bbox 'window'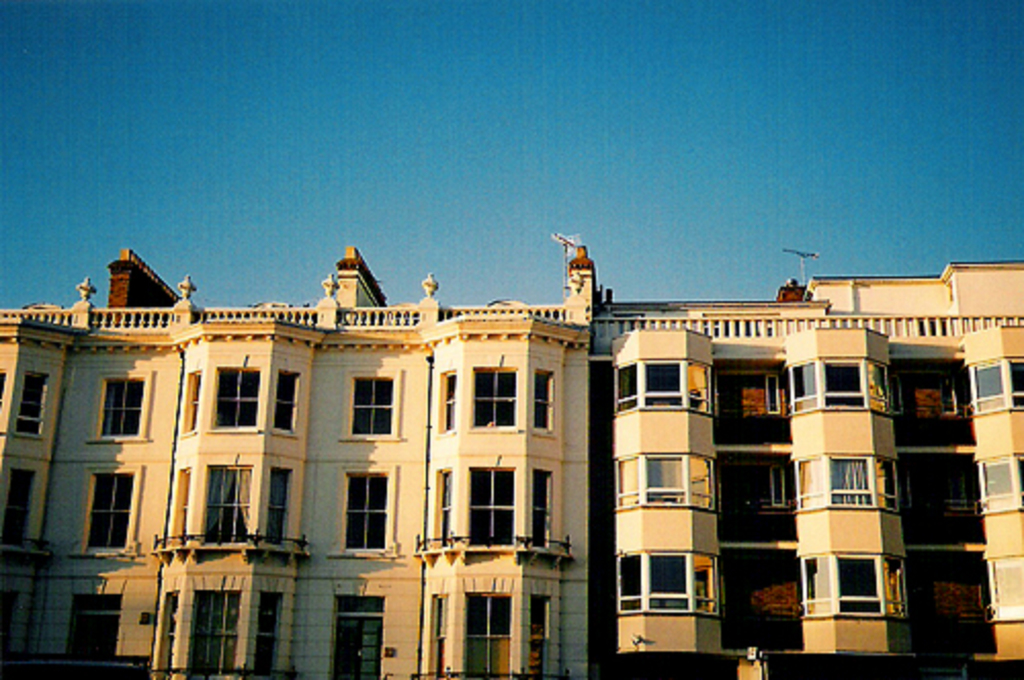
348,377,397,436
